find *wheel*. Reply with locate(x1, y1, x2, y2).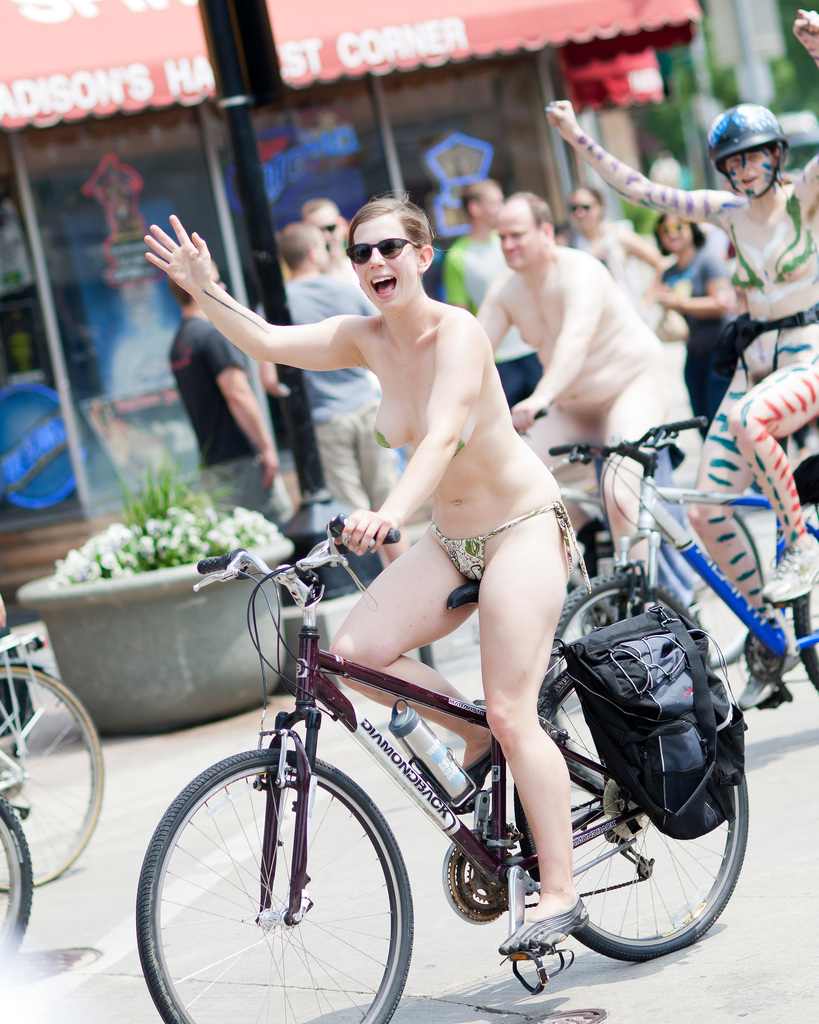
locate(155, 744, 415, 1005).
